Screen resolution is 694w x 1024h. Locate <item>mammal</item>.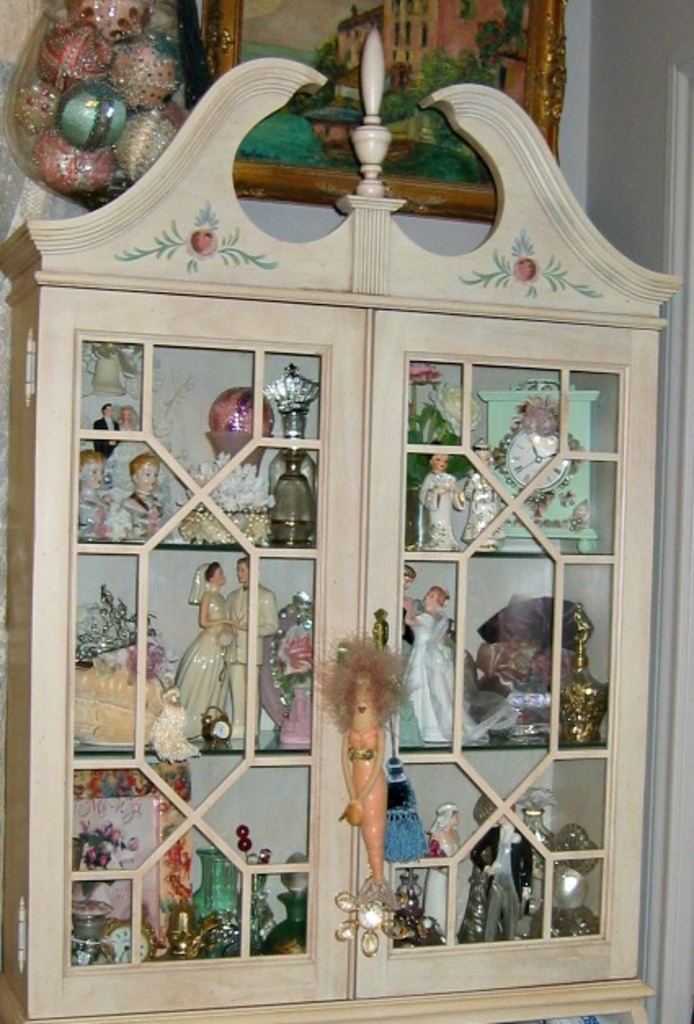
x1=229 y1=555 x2=274 y2=743.
